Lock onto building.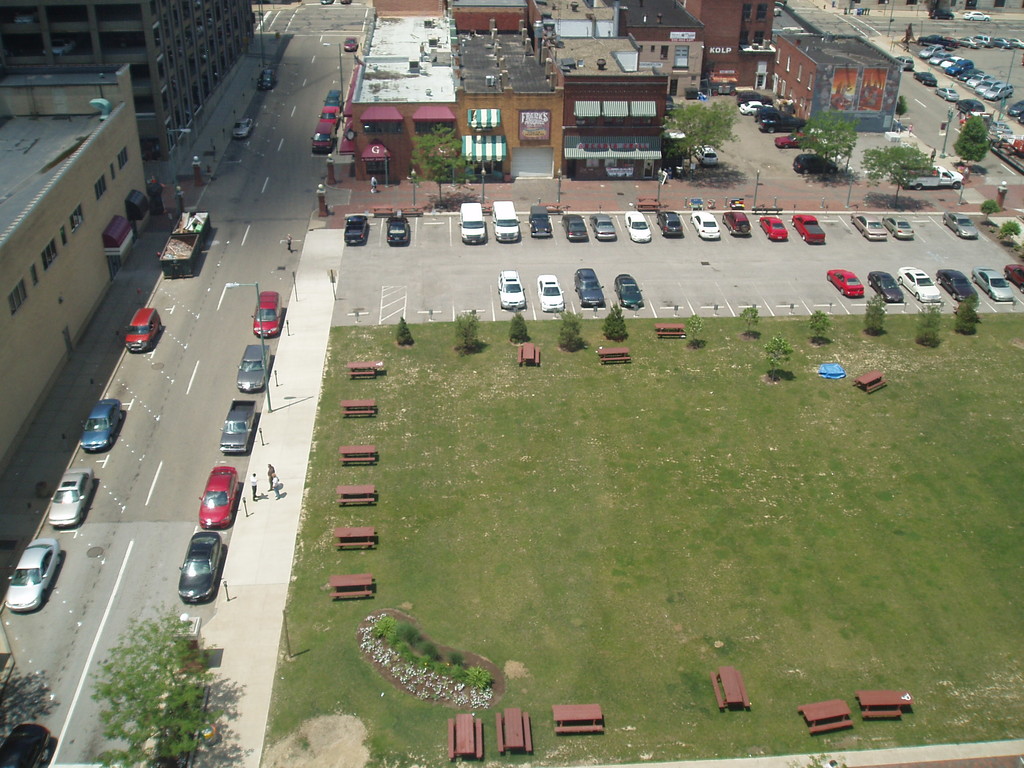
Locked: crop(682, 0, 788, 100).
